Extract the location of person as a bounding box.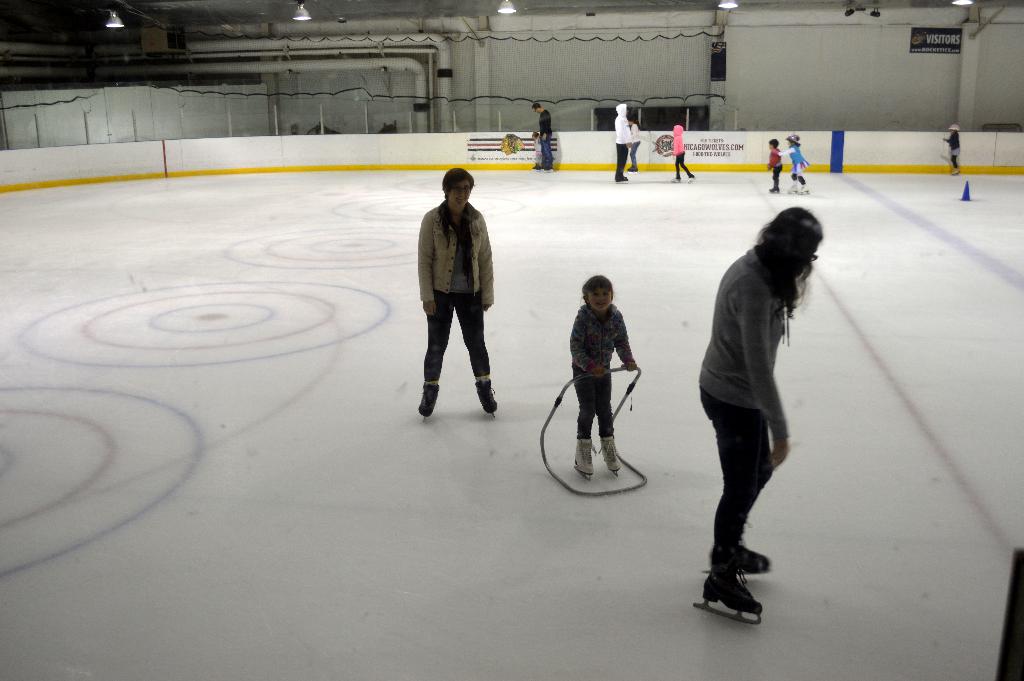
Rect(943, 120, 958, 178).
